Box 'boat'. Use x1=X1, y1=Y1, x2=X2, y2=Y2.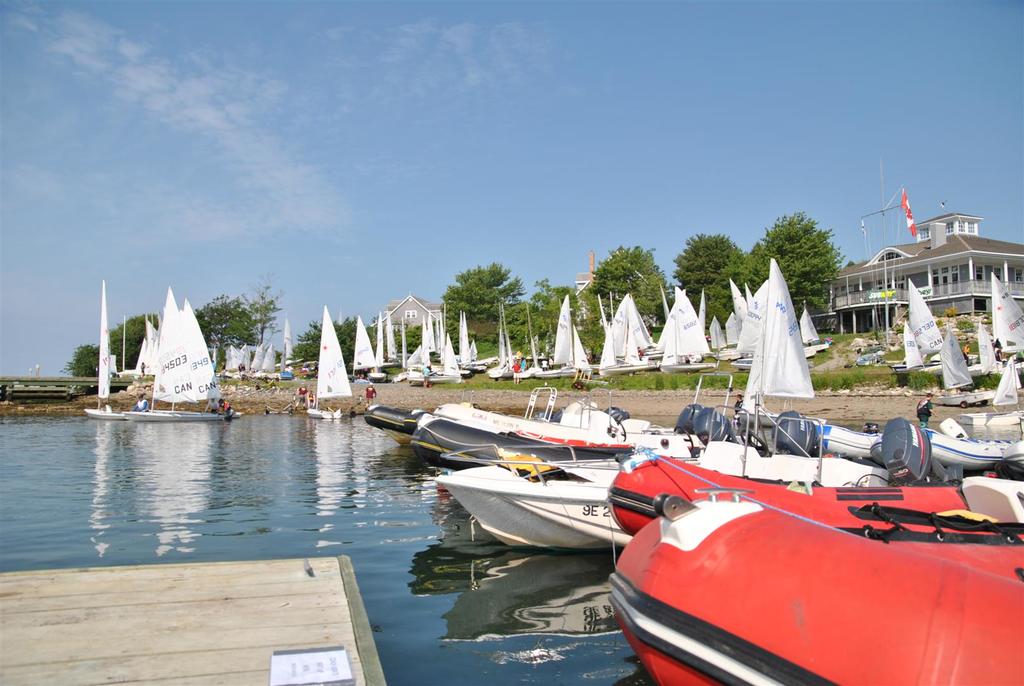
x1=959, y1=350, x2=1023, y2=424.
